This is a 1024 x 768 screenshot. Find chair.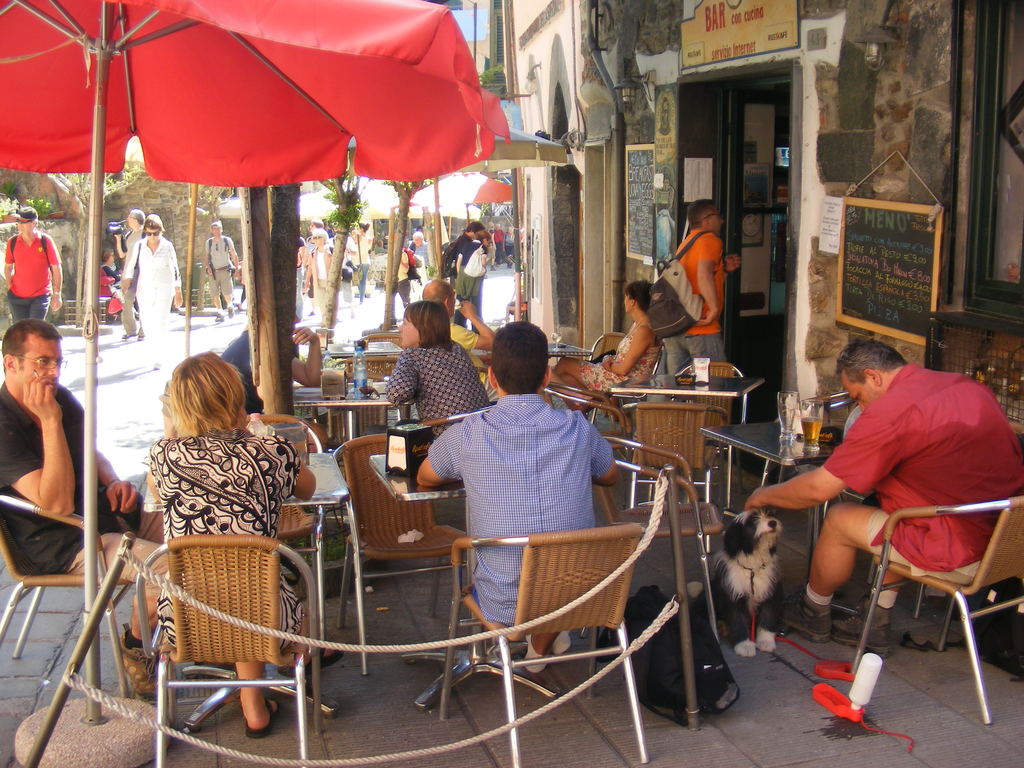
Bounding box: (326, 436, 443, 677).
